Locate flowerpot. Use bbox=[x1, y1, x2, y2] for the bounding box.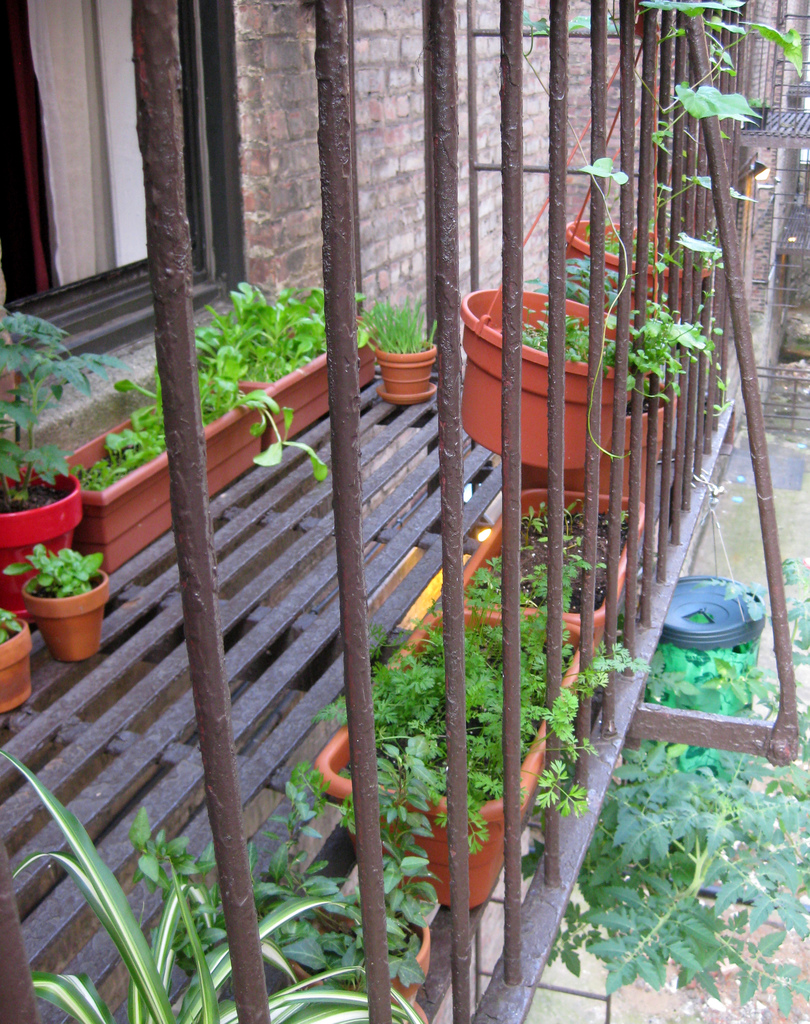
bbox=[0, 609, 35, 714].
